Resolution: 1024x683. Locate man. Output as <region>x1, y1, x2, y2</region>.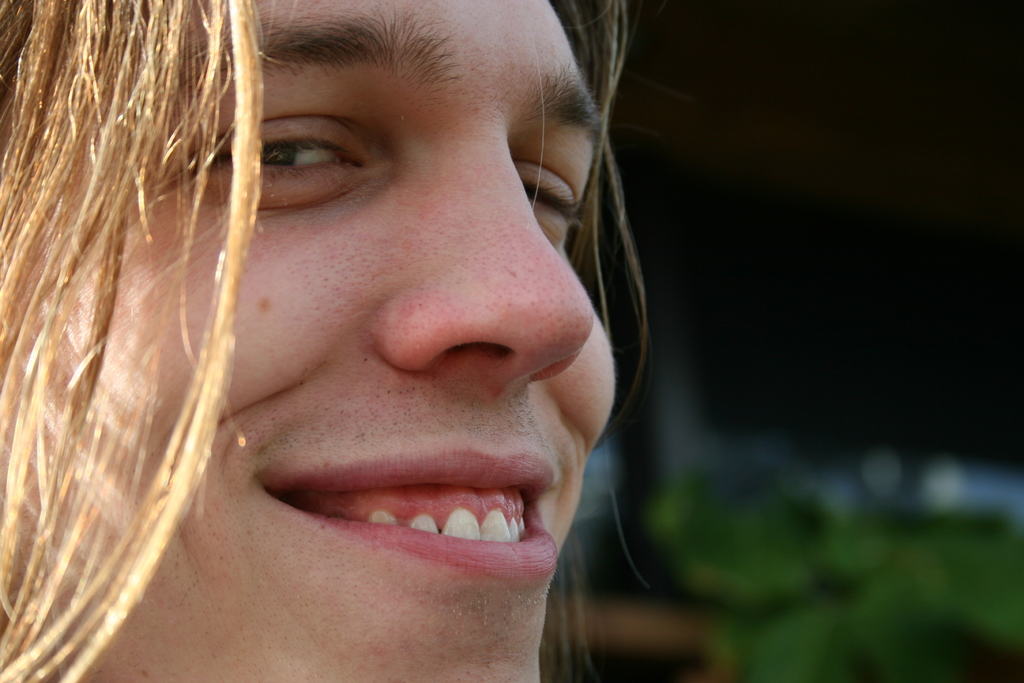
<region>0, 0, 645, 682</region>.
